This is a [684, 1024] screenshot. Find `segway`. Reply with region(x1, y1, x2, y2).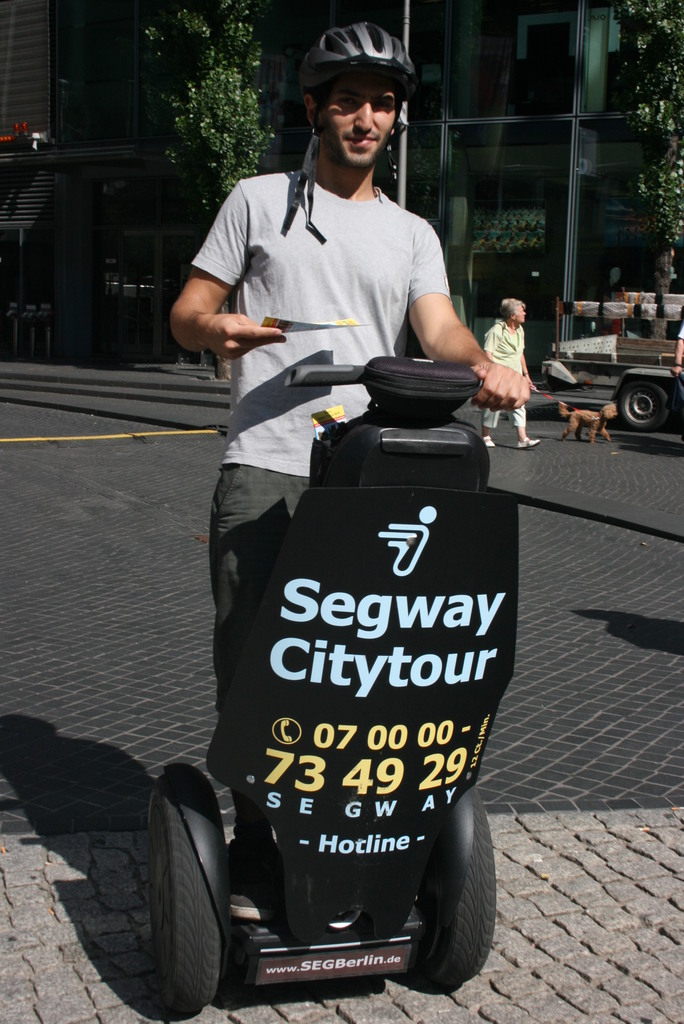
region(142, 371, 501, 1016).
